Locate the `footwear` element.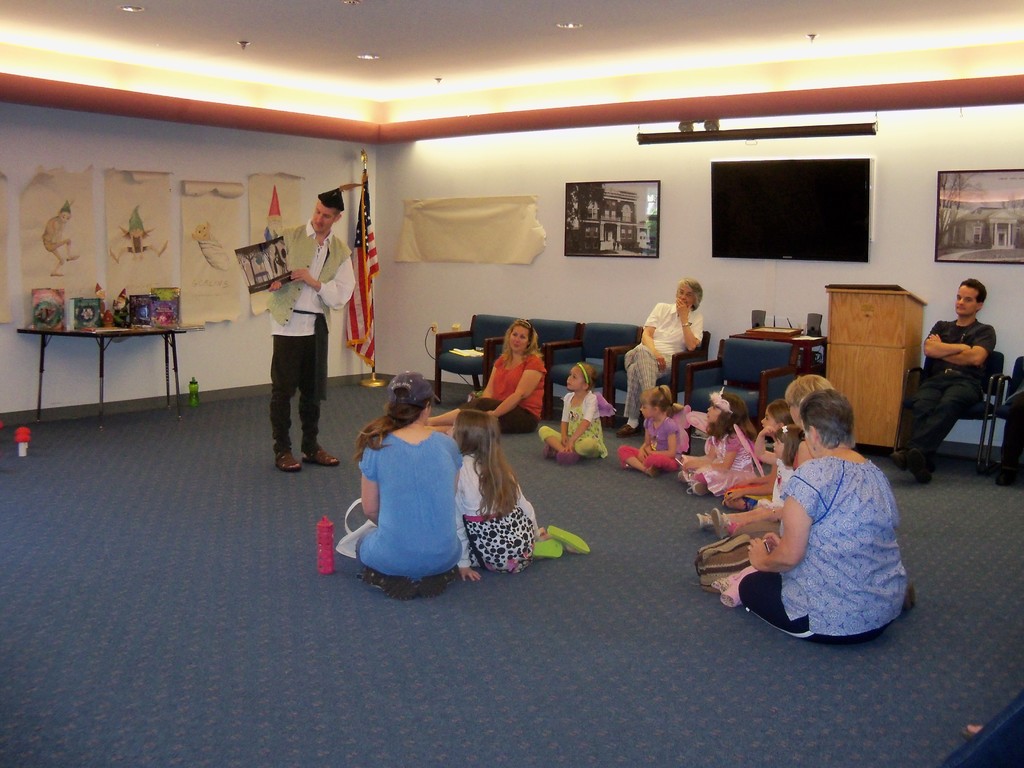
Element bbox: pyautogui.locateOnScreen(713, 509, 728, 539).
